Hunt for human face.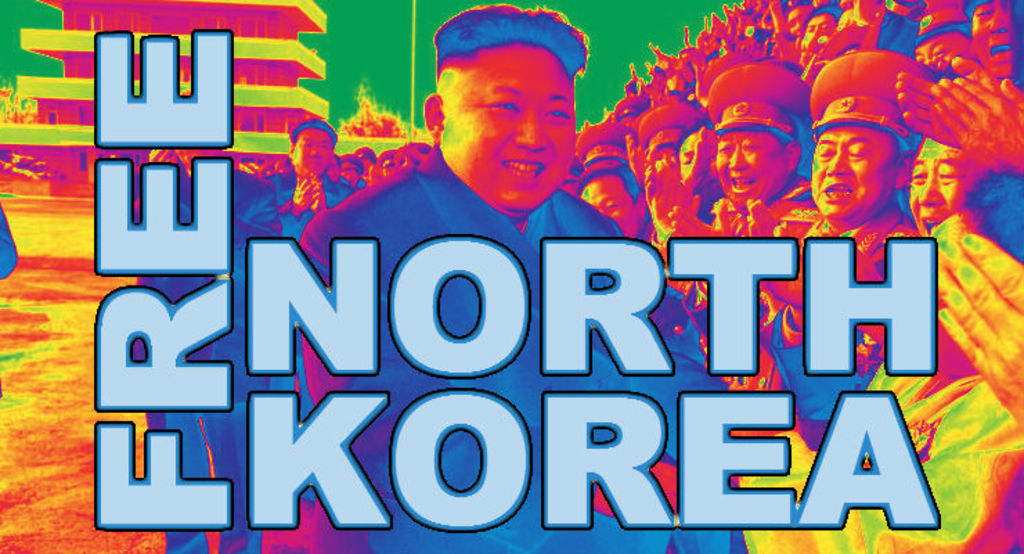
Hunted down at Rect(906, 136, 989, 235).
